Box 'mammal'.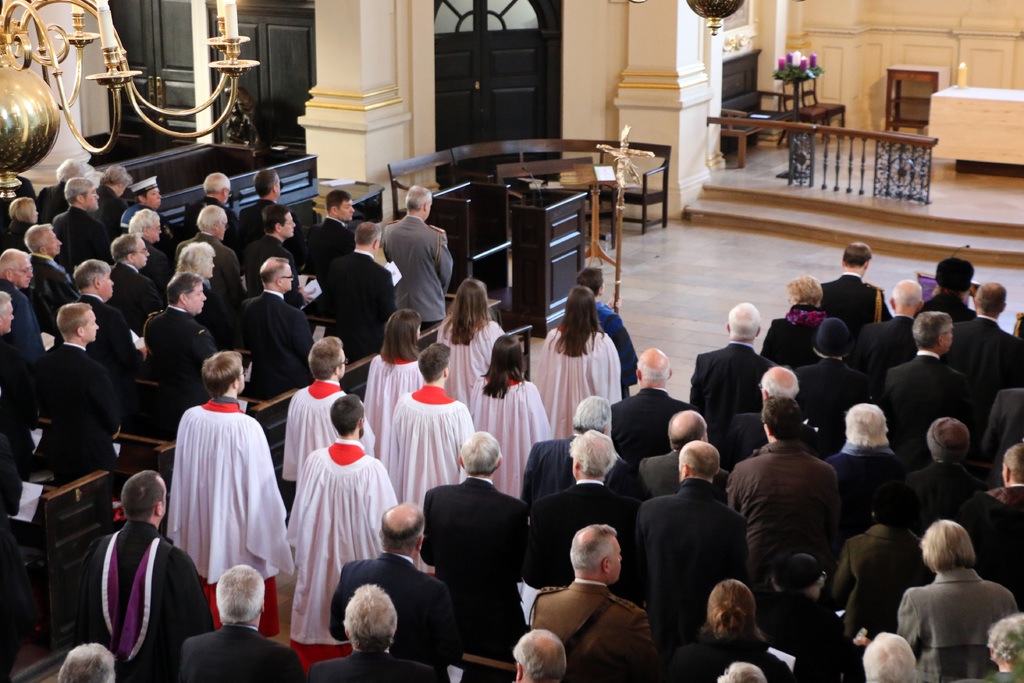
x1=531 y1=283 x2=624 y2=436.
